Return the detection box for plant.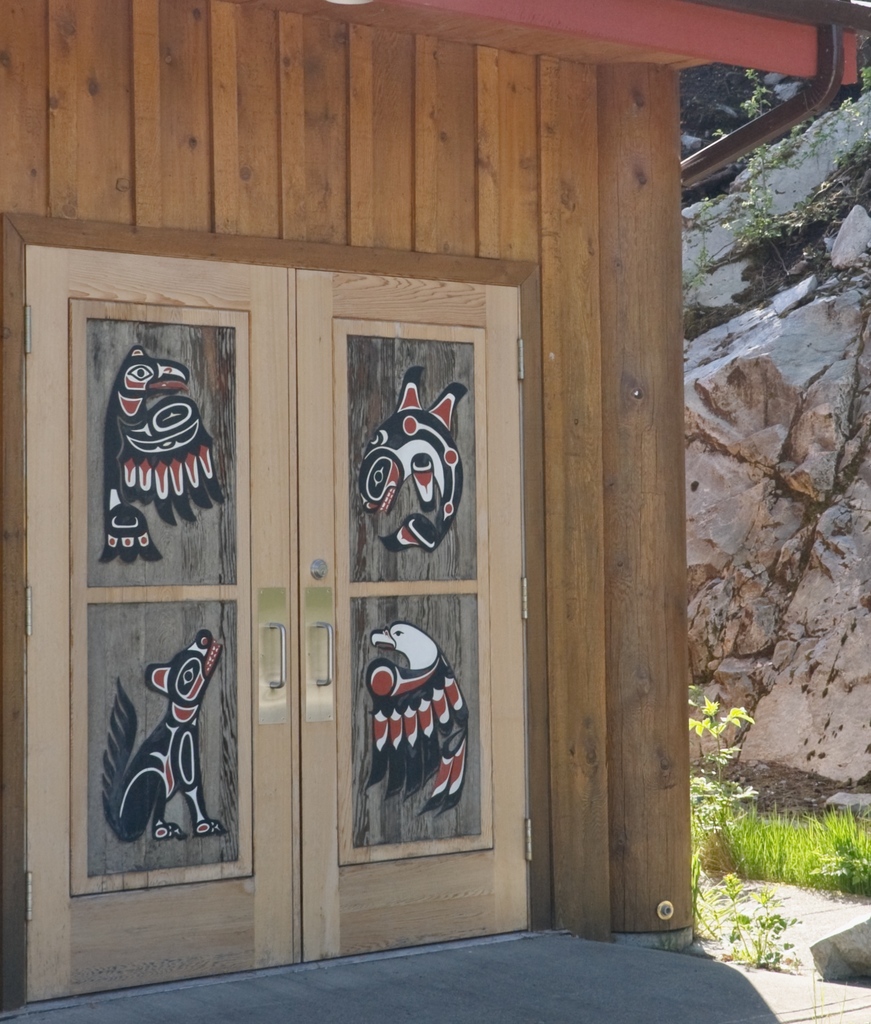
{"left": 738, "top": 130, "right": 810, "bottom": 263}.
